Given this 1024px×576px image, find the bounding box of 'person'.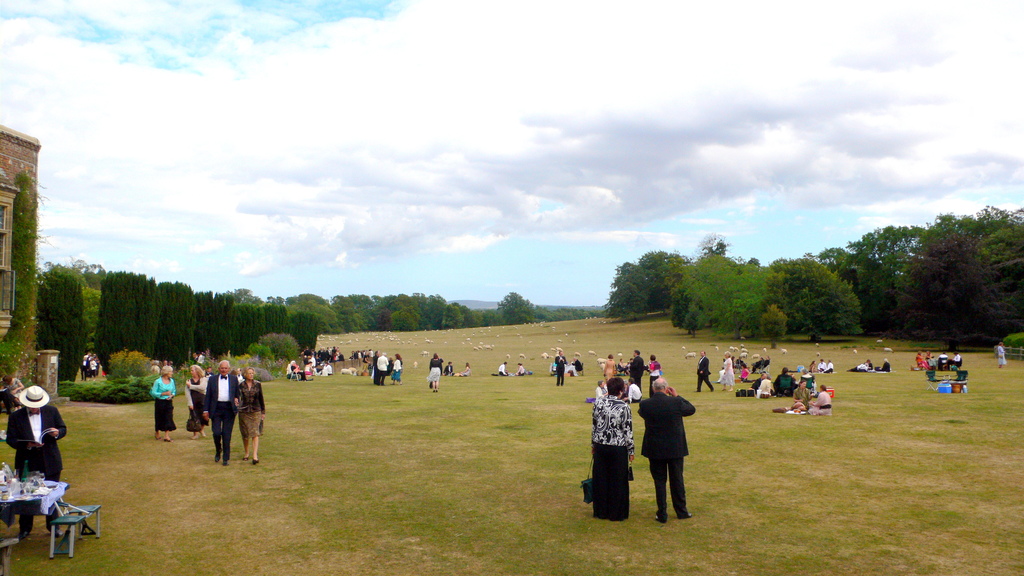
box=[595, 380, 610, 400].
